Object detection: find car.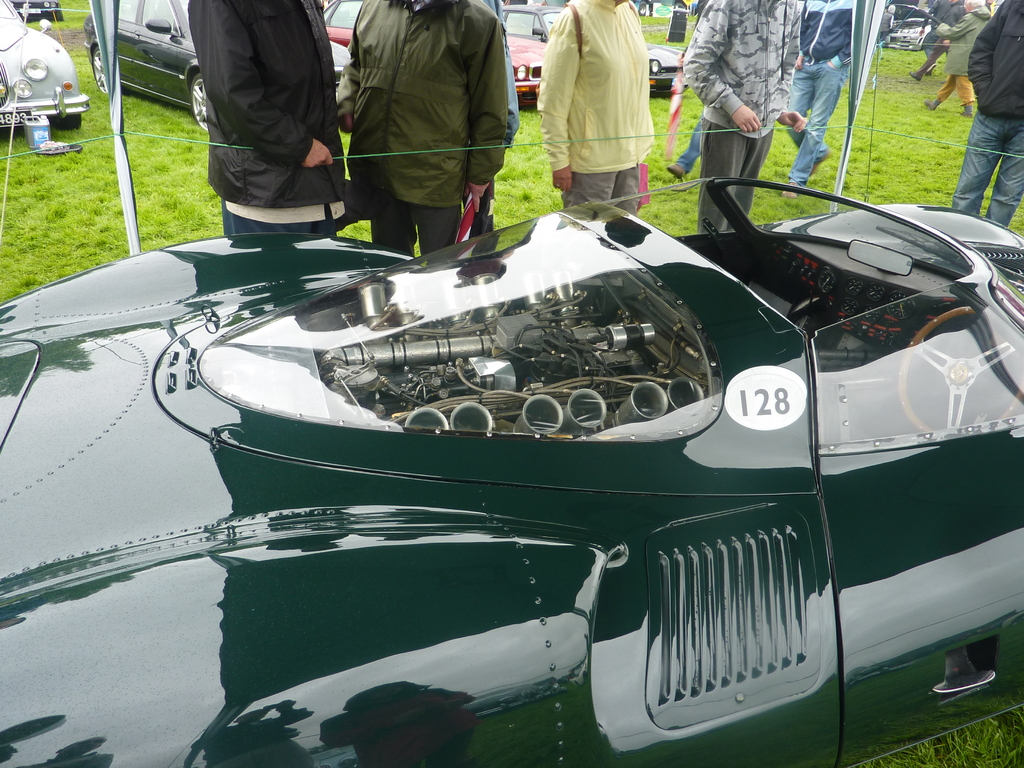
Rect(323, 0, 577, 101).
